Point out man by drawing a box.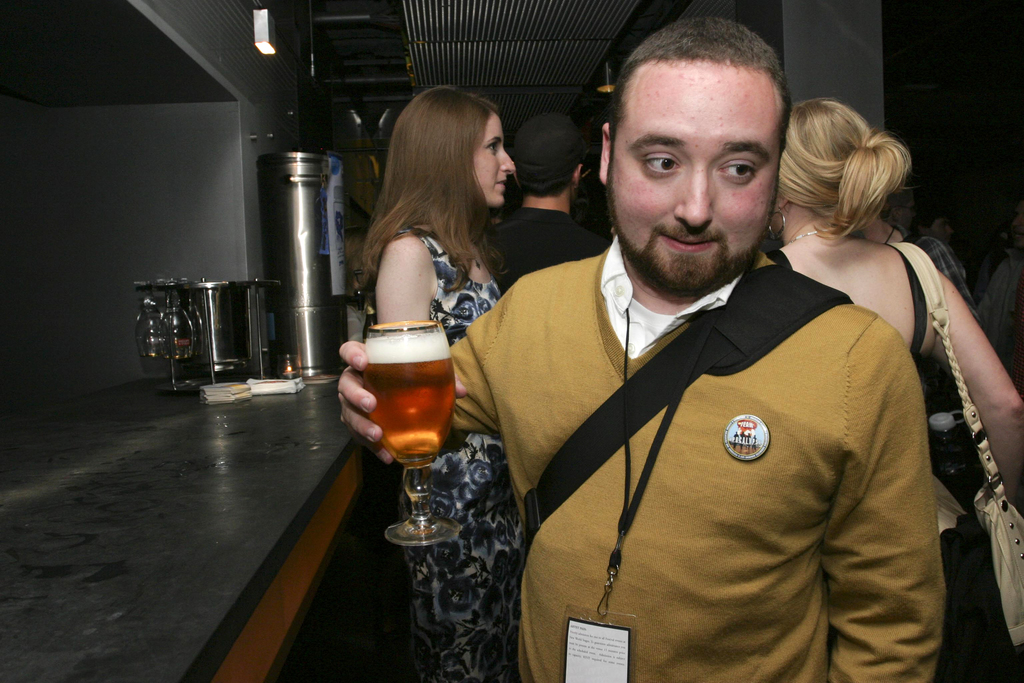
bbox=(864, 215, 980, 318).
